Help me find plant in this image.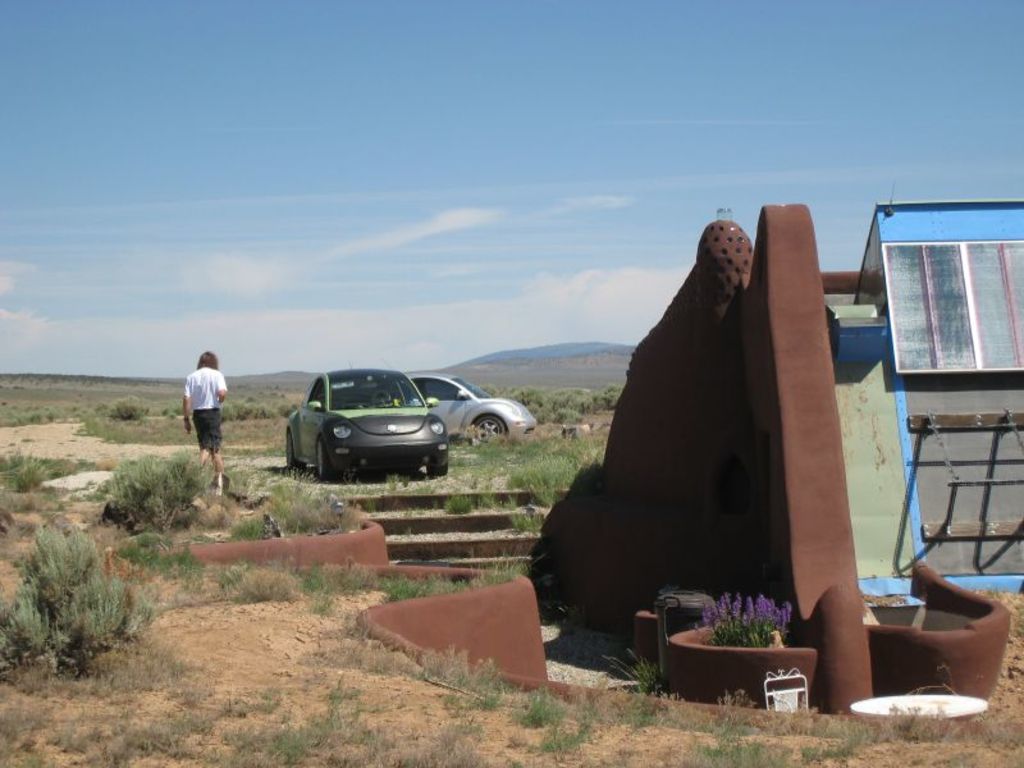
Found it: 699:598:795:634.
